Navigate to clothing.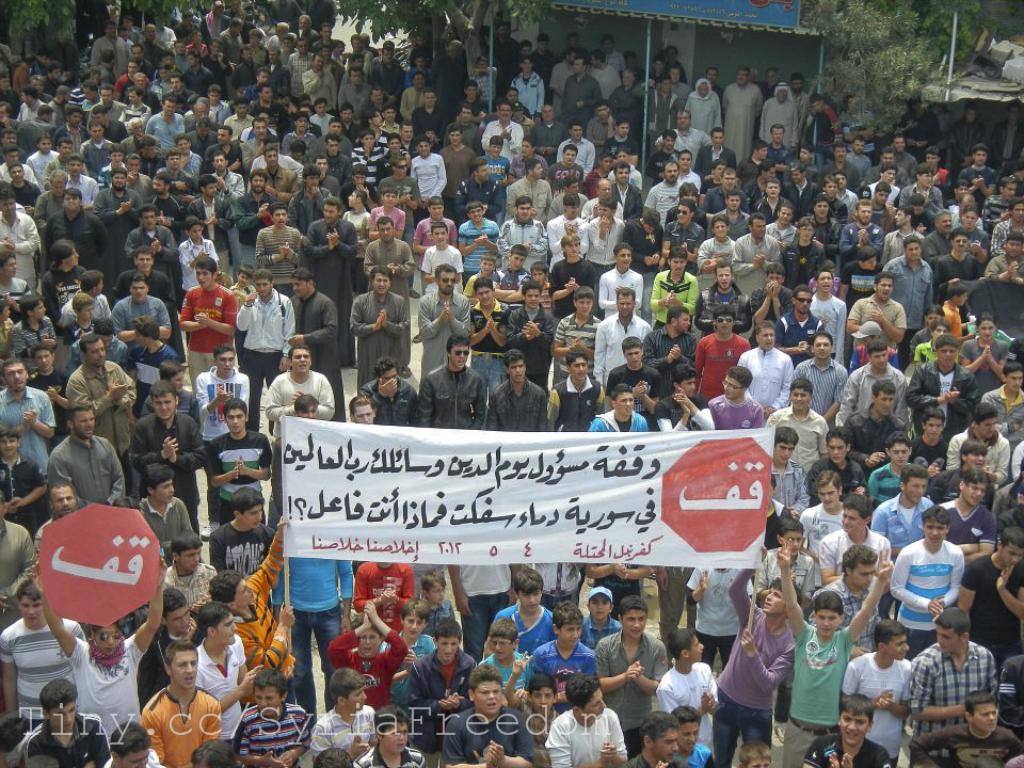
Navigation target: [981,385,1023,429].
